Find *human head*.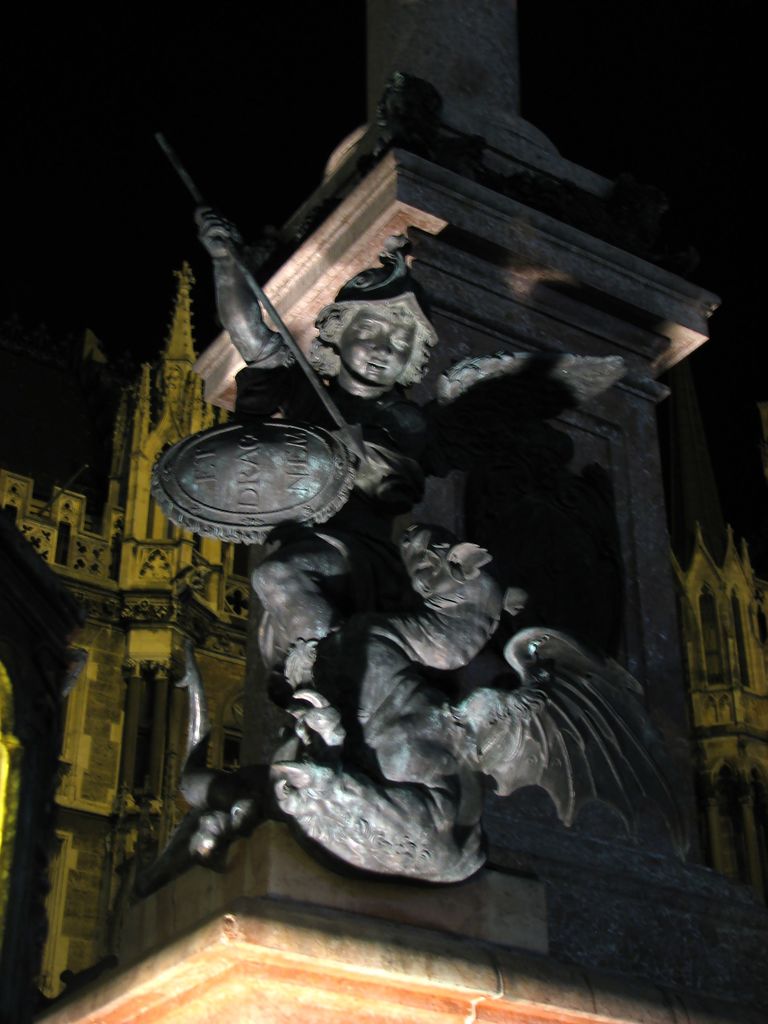
locate(307, 292, 435, 394).
